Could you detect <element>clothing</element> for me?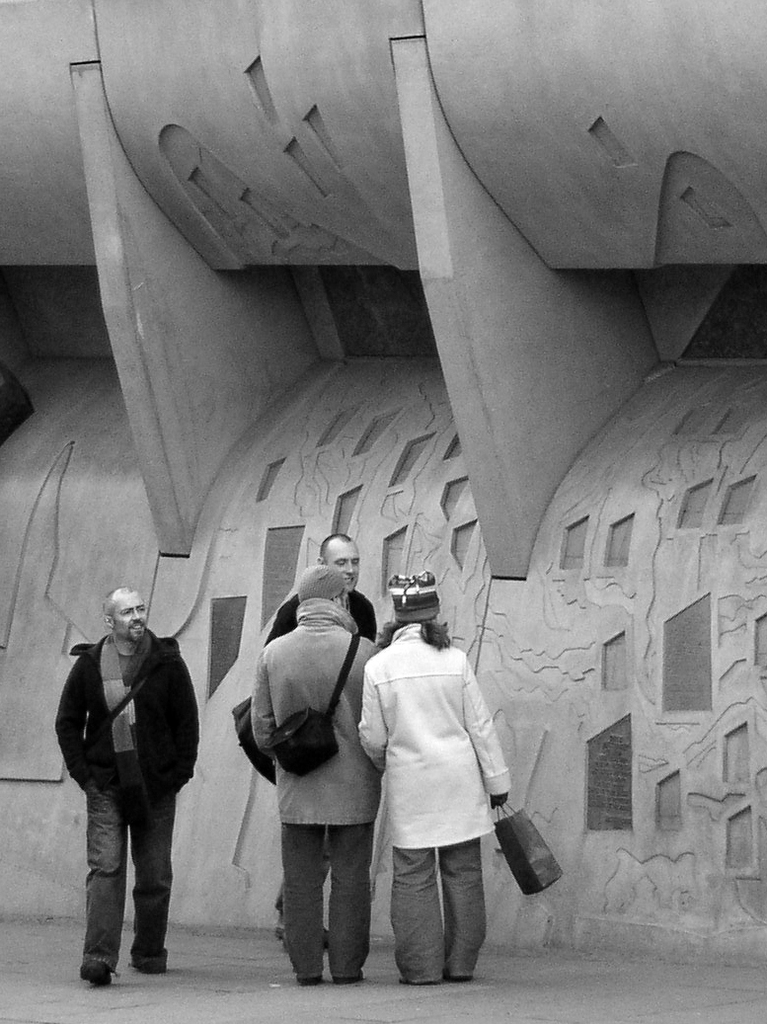
Detection result: {"x1": 351, "y1": 606, "x2": 525, "y2": 964}.
